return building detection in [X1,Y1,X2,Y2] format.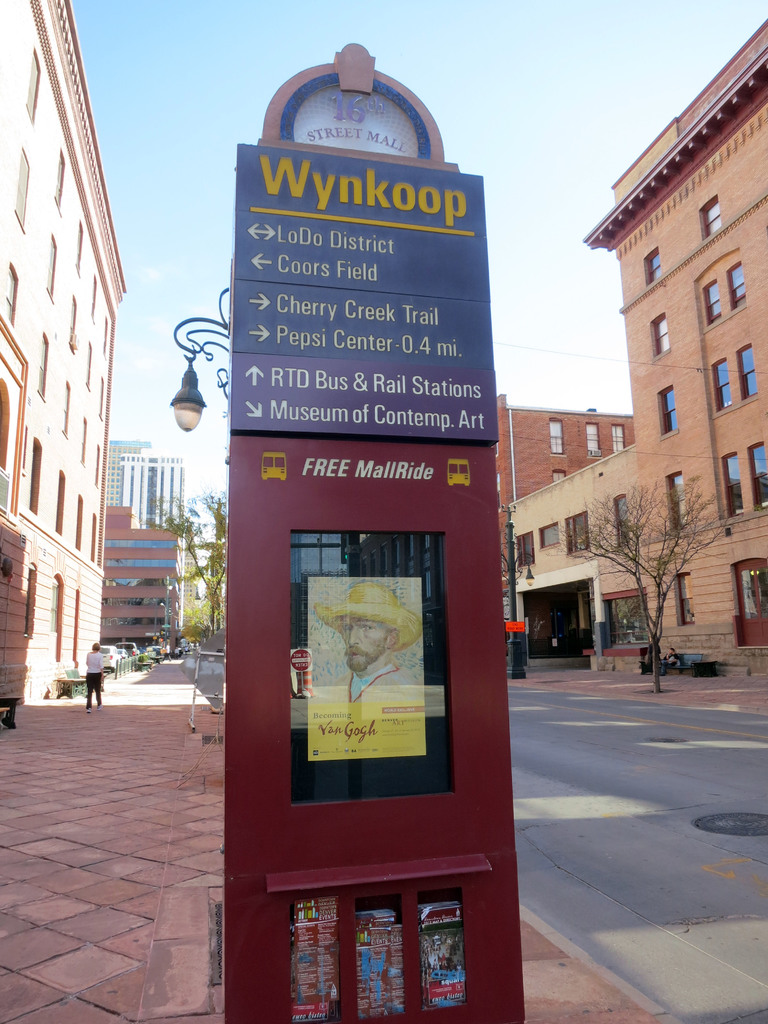
[493,392,632,623].
